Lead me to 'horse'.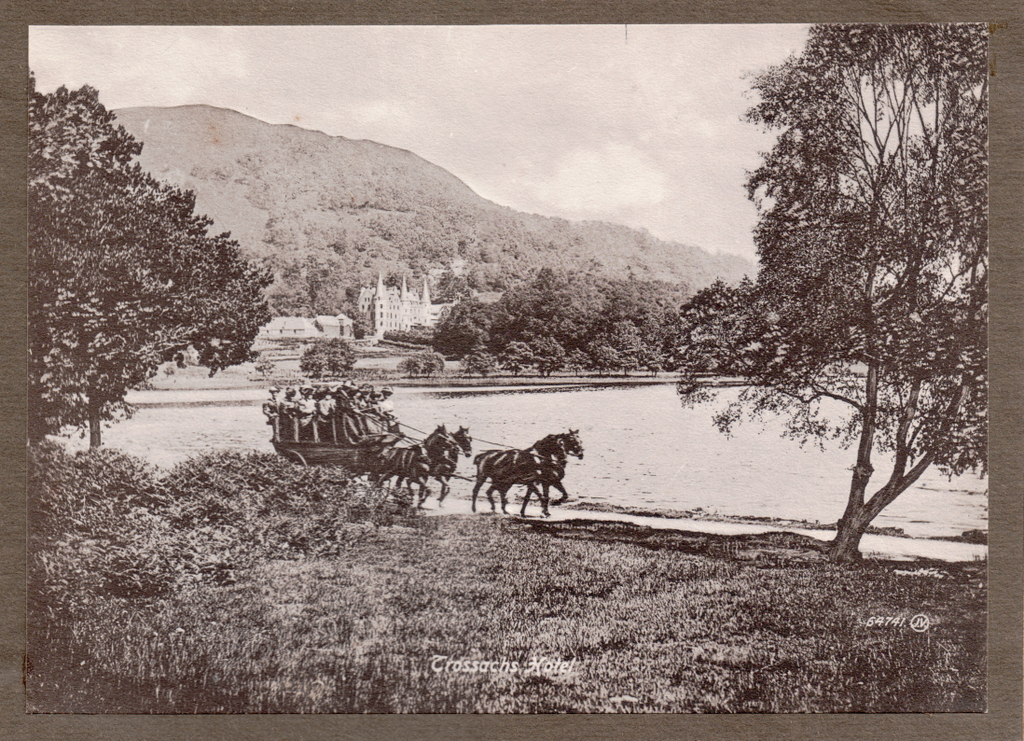
Lead to rect(406, 423, 473, 501).
